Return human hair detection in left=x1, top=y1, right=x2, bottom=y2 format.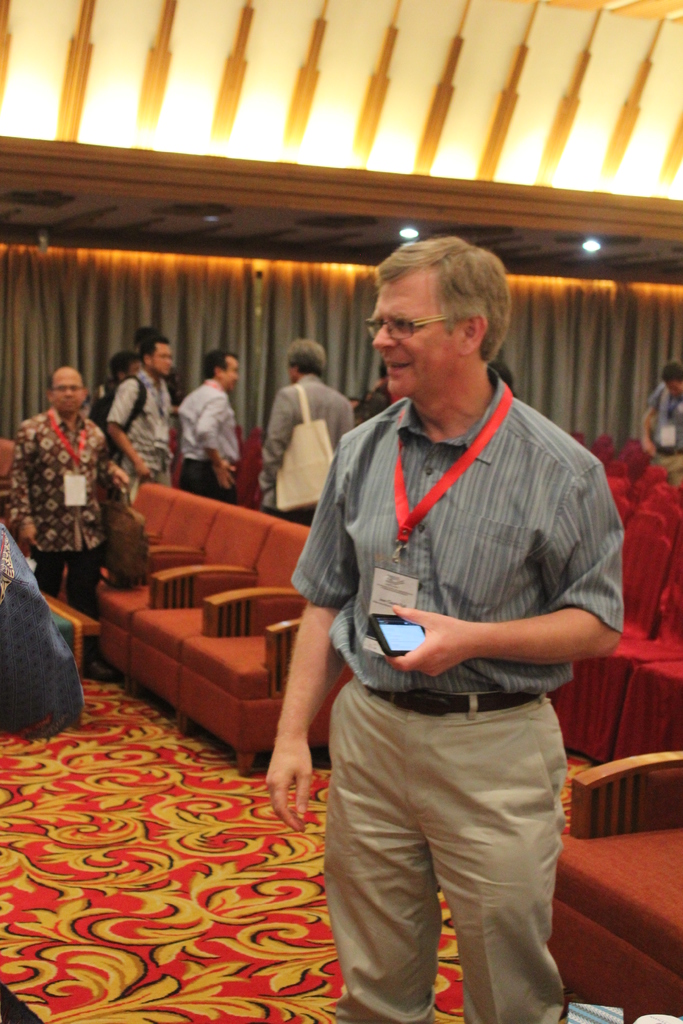
left=135, top=326, right=161, bottom=358.
